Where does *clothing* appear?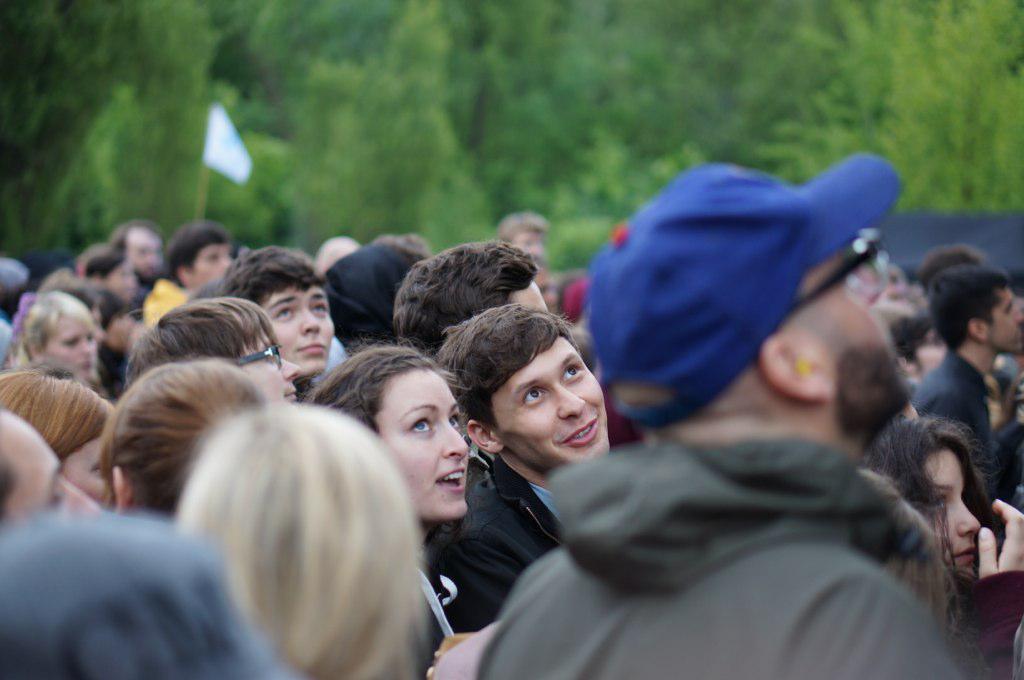
Appears at 144/276/192/321.
